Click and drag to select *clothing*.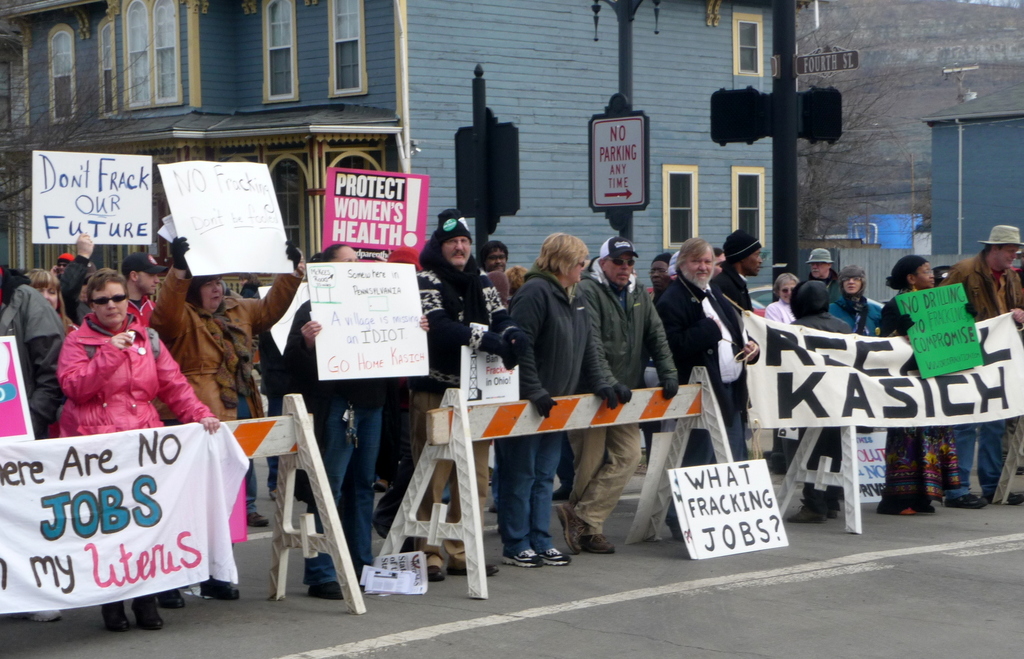
Selection: <box>765,301,803,331</box>.
